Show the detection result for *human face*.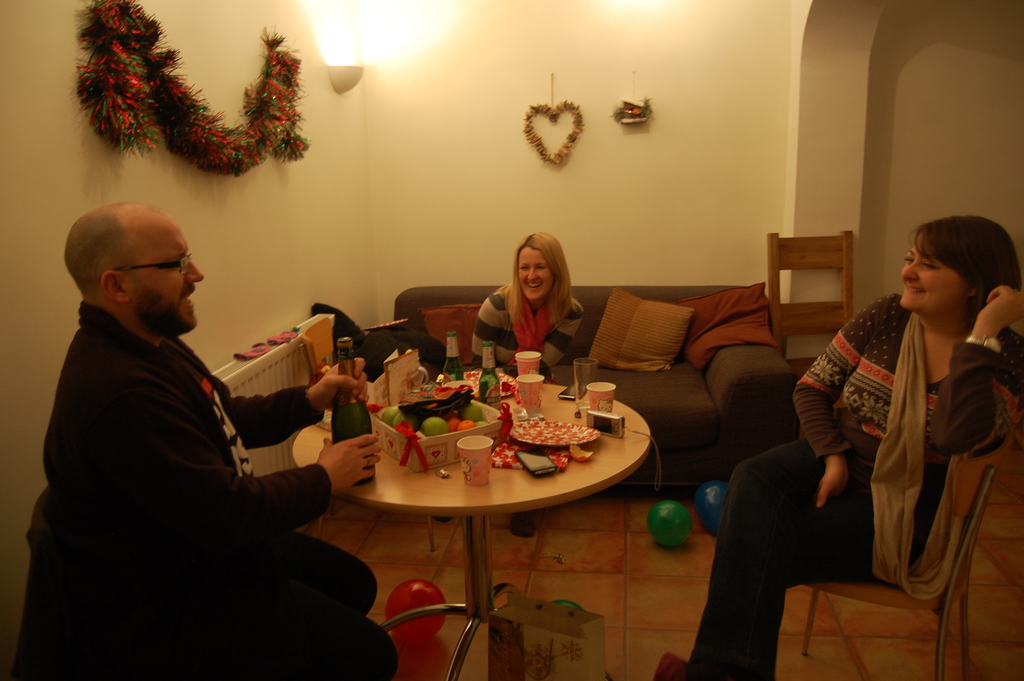
(140,217,203,341).
